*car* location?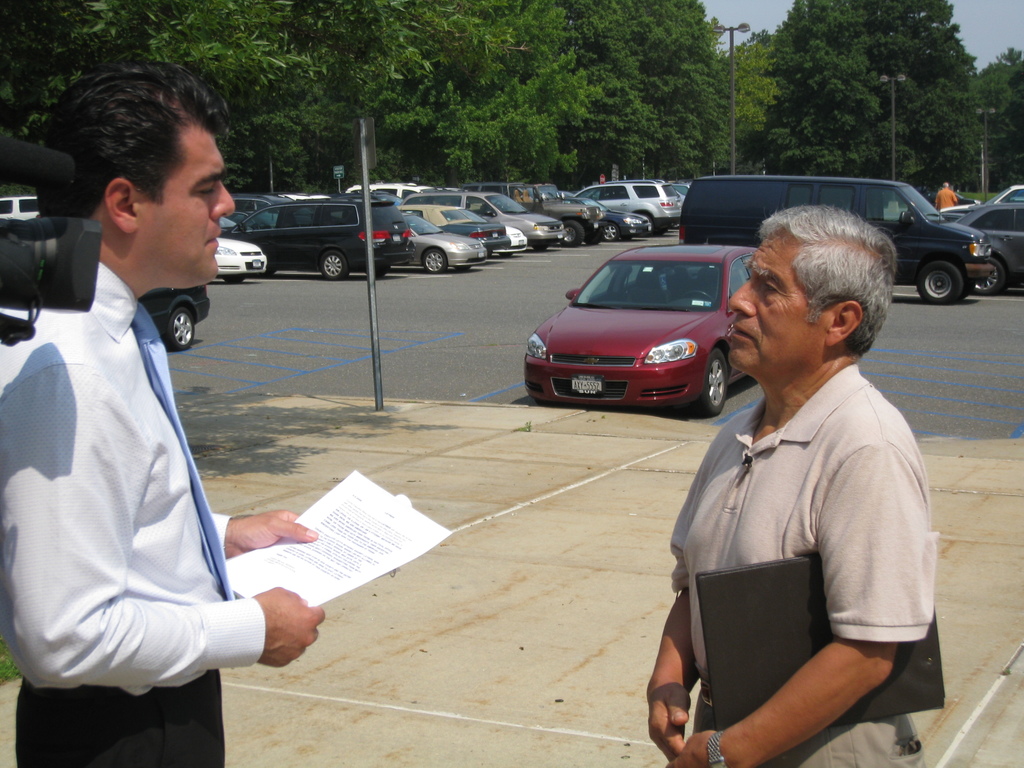
x1=140 y1=286 x2=211 y2=343
